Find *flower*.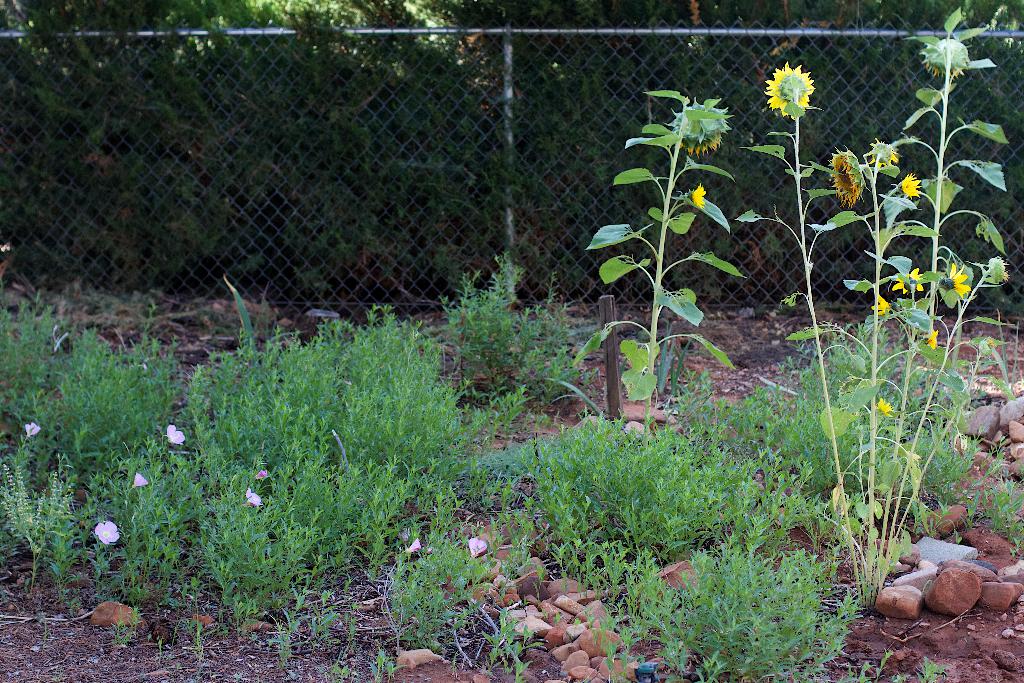
(left=405, top=539, right=422, bottom=552).
